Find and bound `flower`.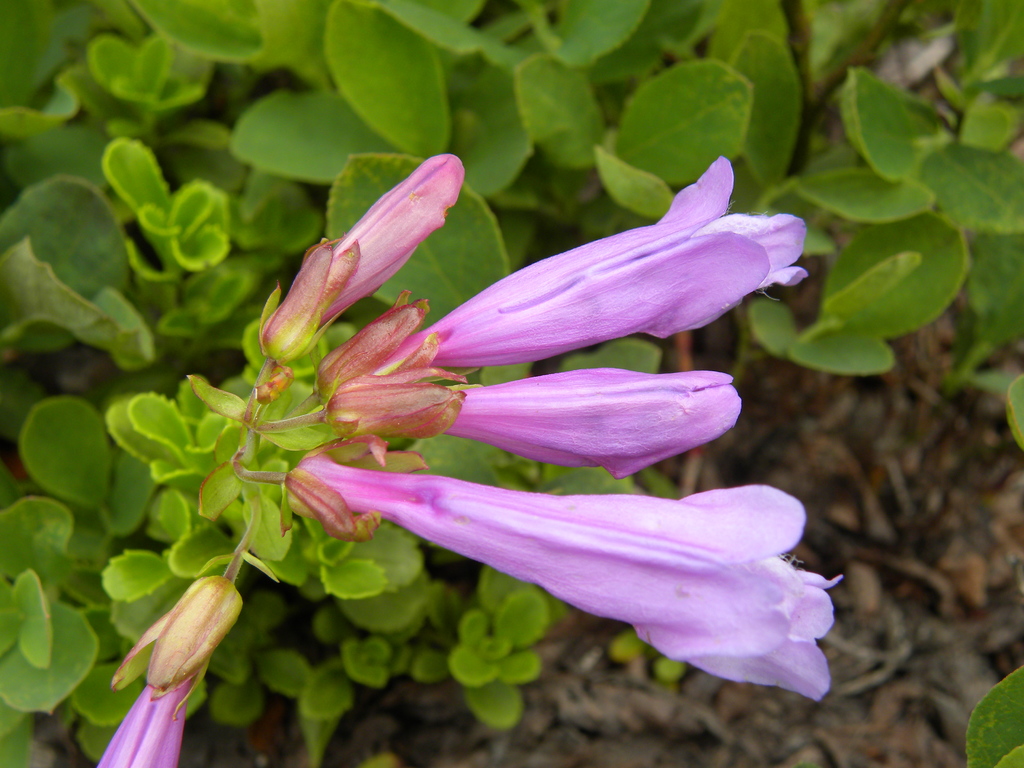
Bound: box(312, 150, 472, 331).
